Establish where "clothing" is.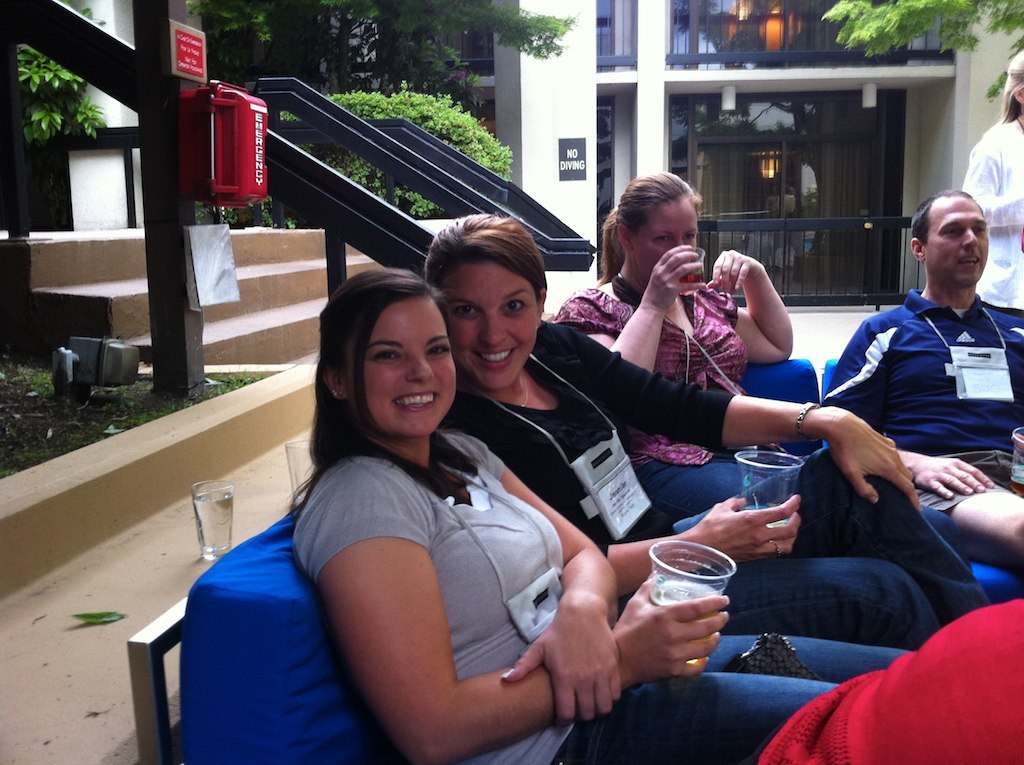
Established at Rect(959, 116, 1023, 319).
